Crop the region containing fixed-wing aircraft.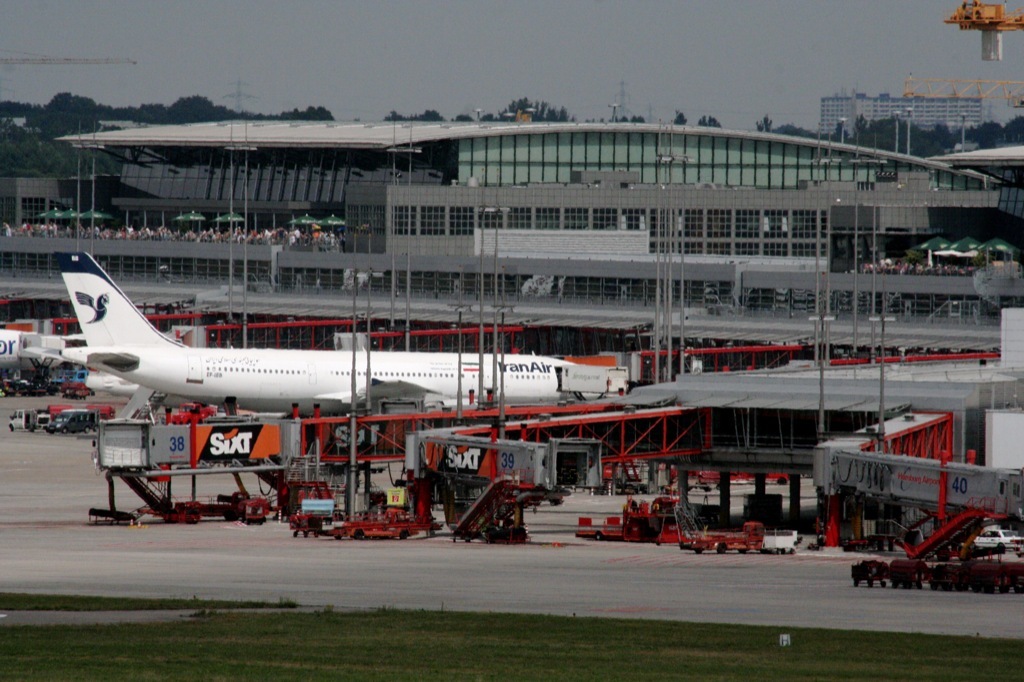
Crop region: {"x1": 51, "y1": 247, "x2": 566, "y2": 425}.
